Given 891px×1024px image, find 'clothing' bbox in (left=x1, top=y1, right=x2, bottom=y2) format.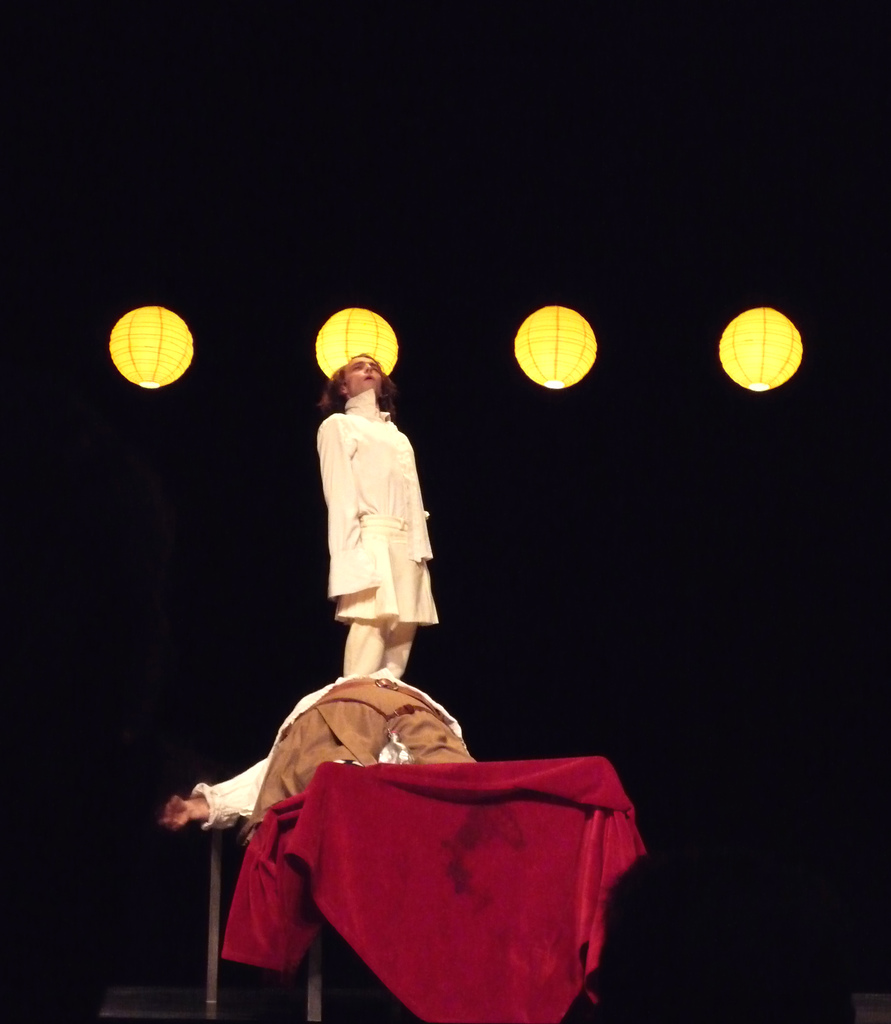
(left=307, top=388, right=447, bottom=652).
